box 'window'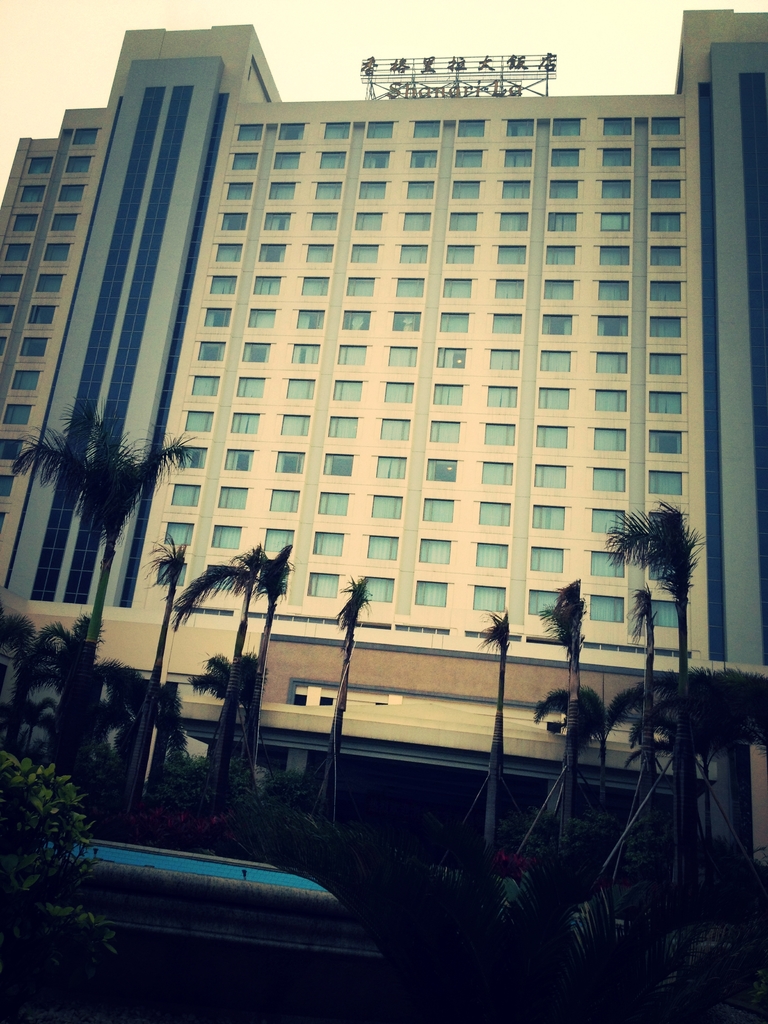
crop(269, 152, 300, 168)
